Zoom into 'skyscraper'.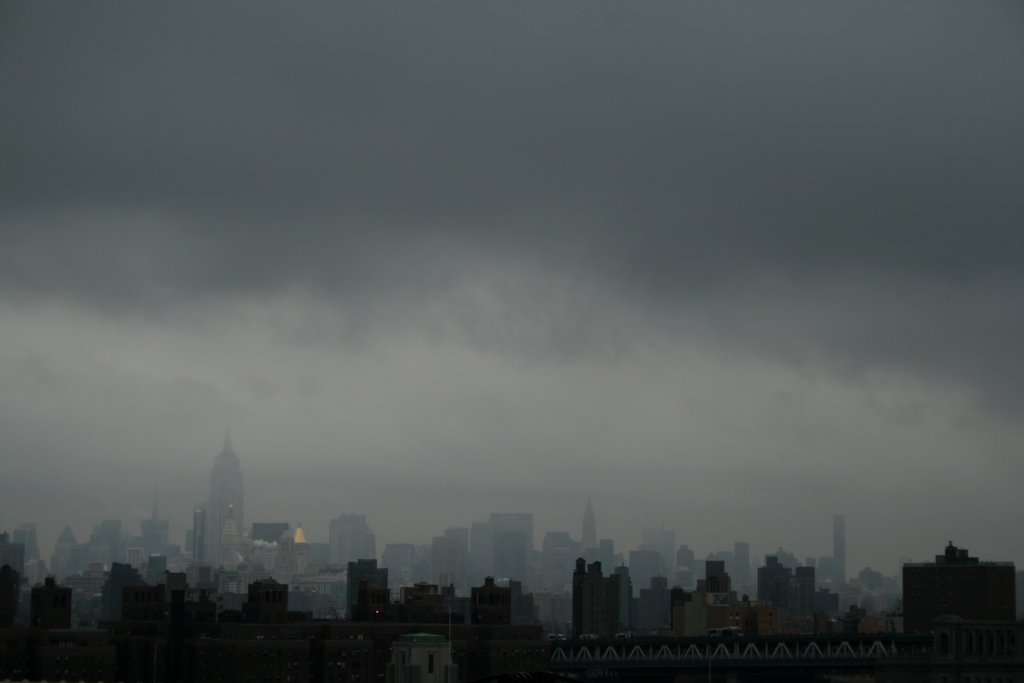
Zoom target: select_region(830, 516, 845, 595).
